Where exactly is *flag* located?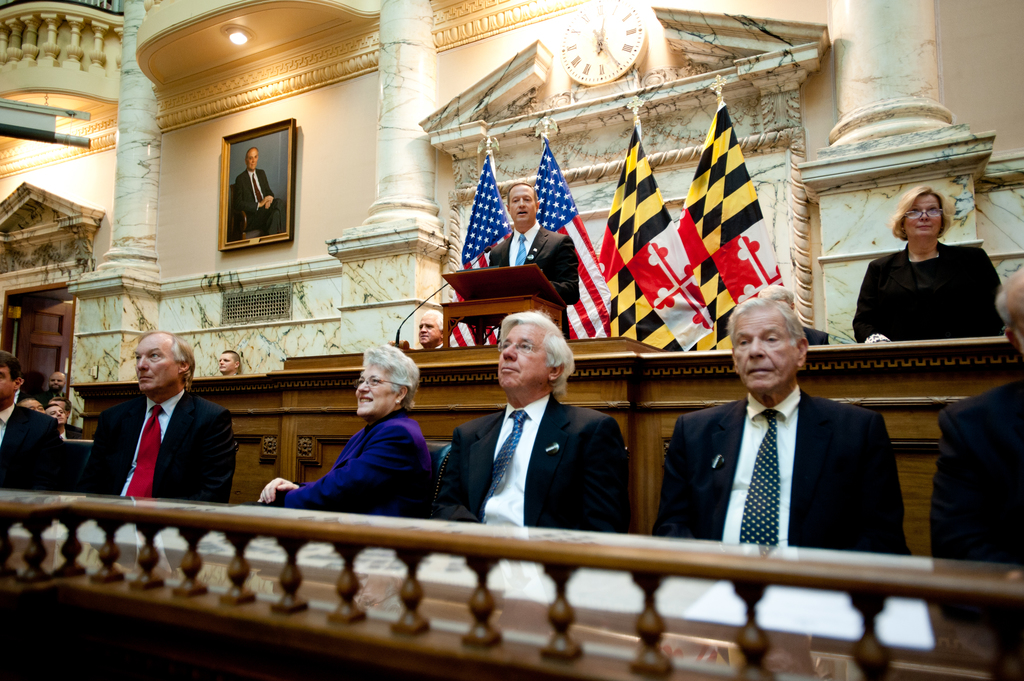
Its bounding box is 694/97/776/298.
